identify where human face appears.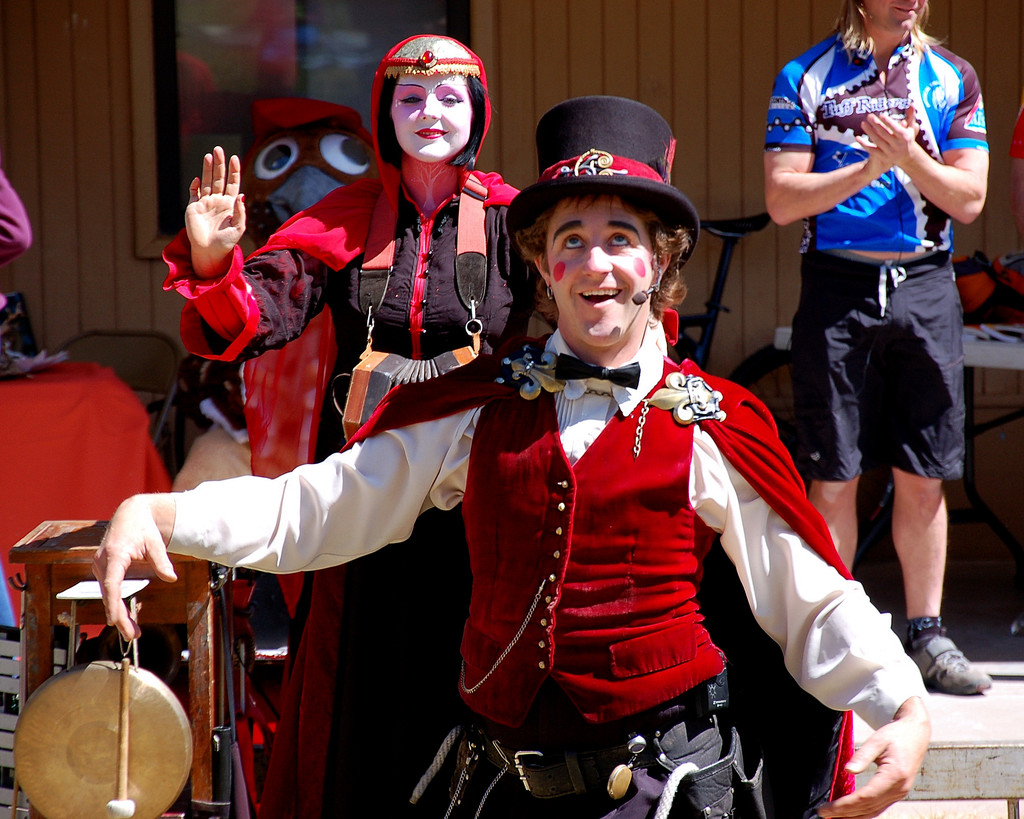
Appears at x1=863, y1=0, x2=926, y2=34.
